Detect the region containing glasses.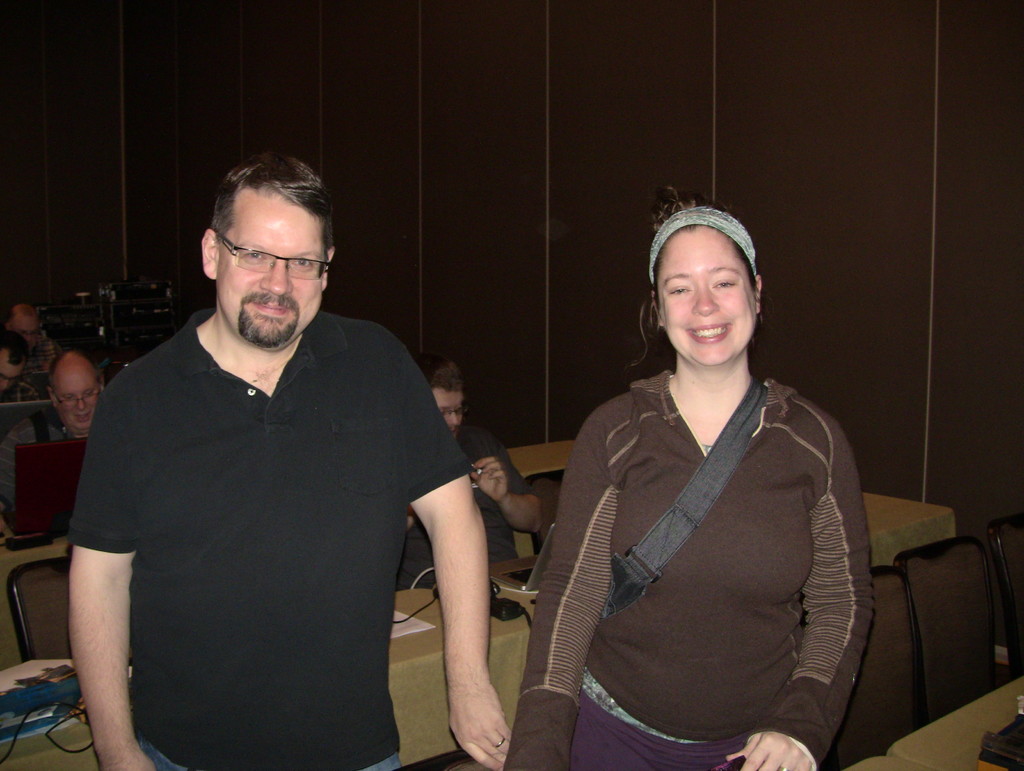
locate(54, 388, 104, 408).
